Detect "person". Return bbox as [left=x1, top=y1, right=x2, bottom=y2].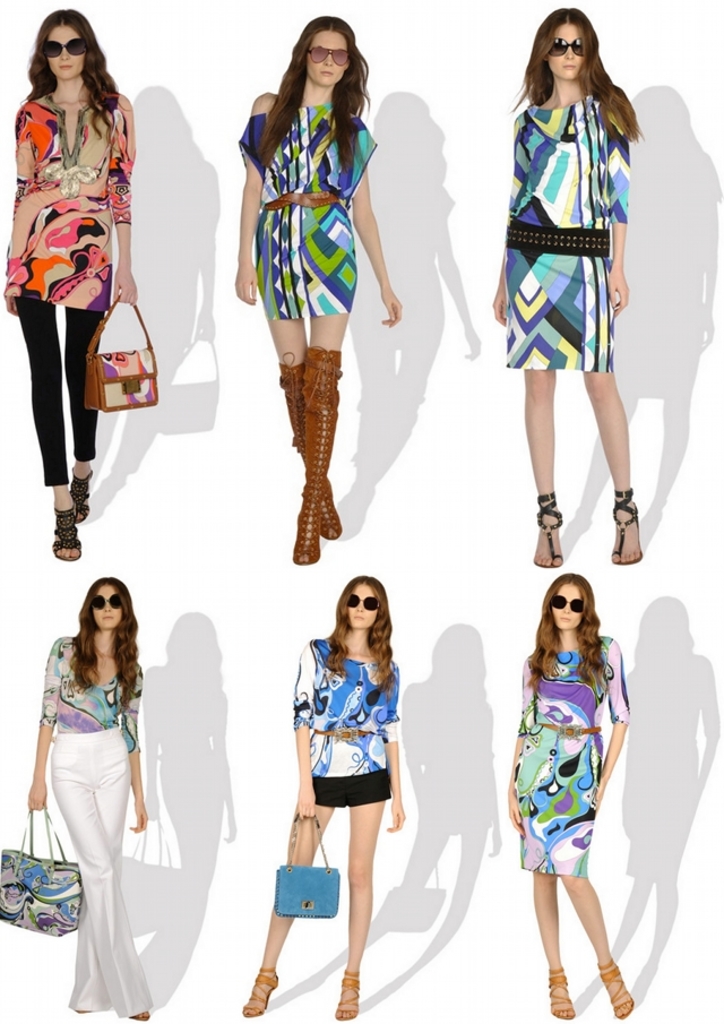
[left=247, top=576, right=407, bottom=1016].
